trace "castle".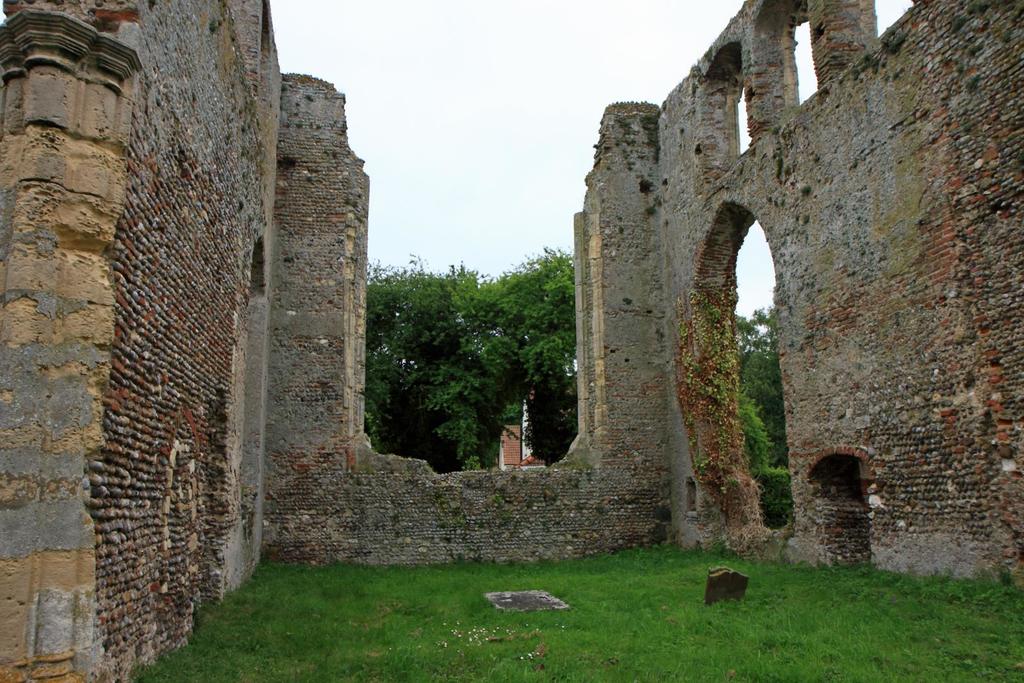
Traced to [0, 0, 1023, 682].
